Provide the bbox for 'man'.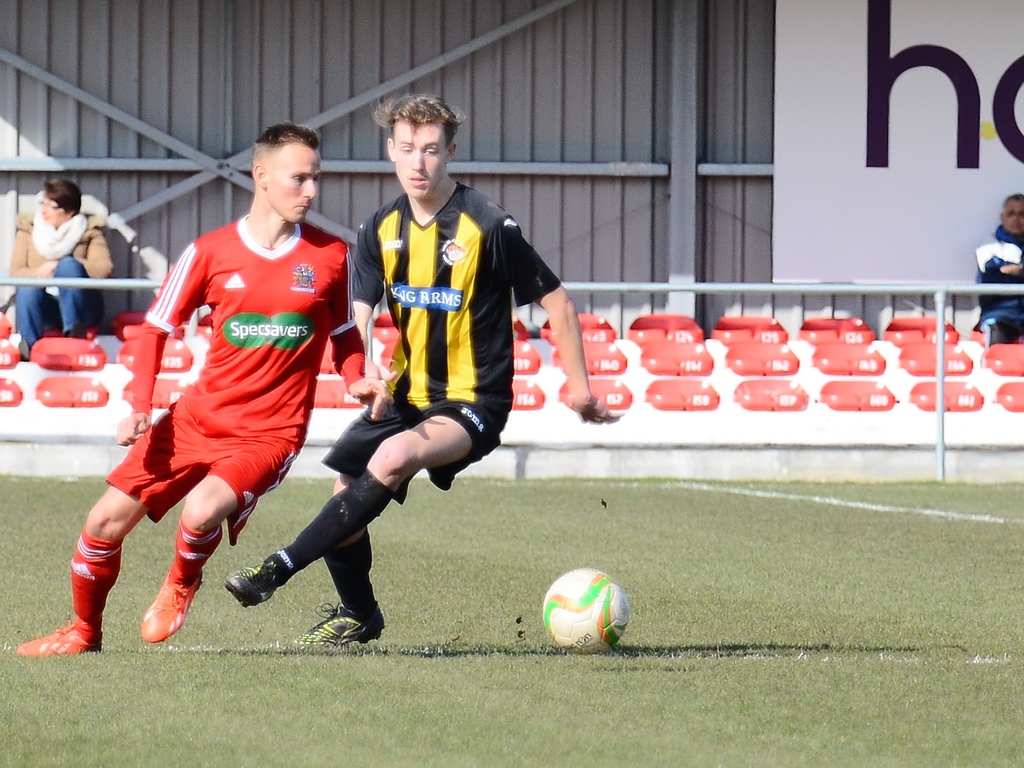
rect(220, 91, 620, 648).
